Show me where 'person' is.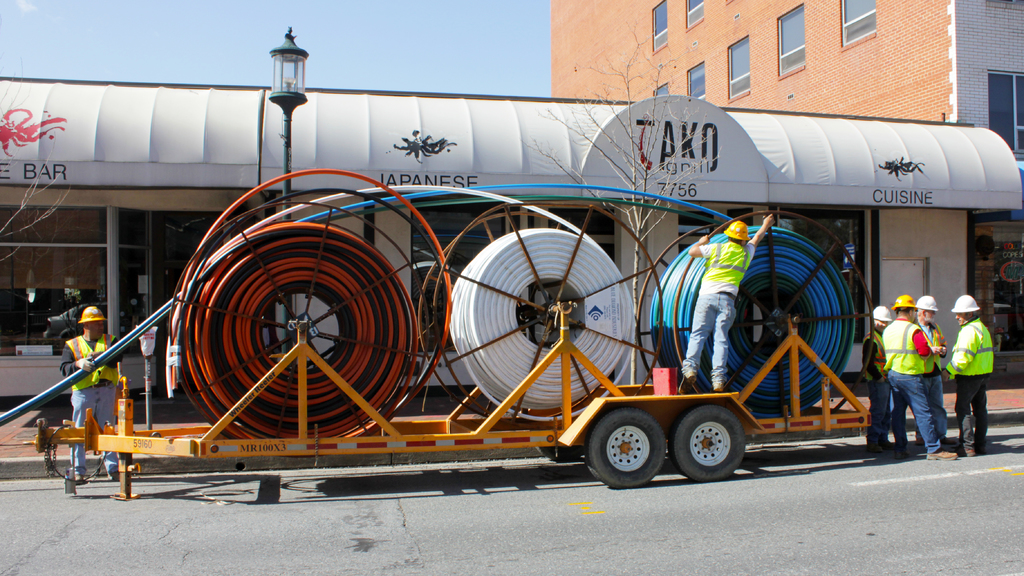
'person' is at <box>948,296,998,461</box>.
